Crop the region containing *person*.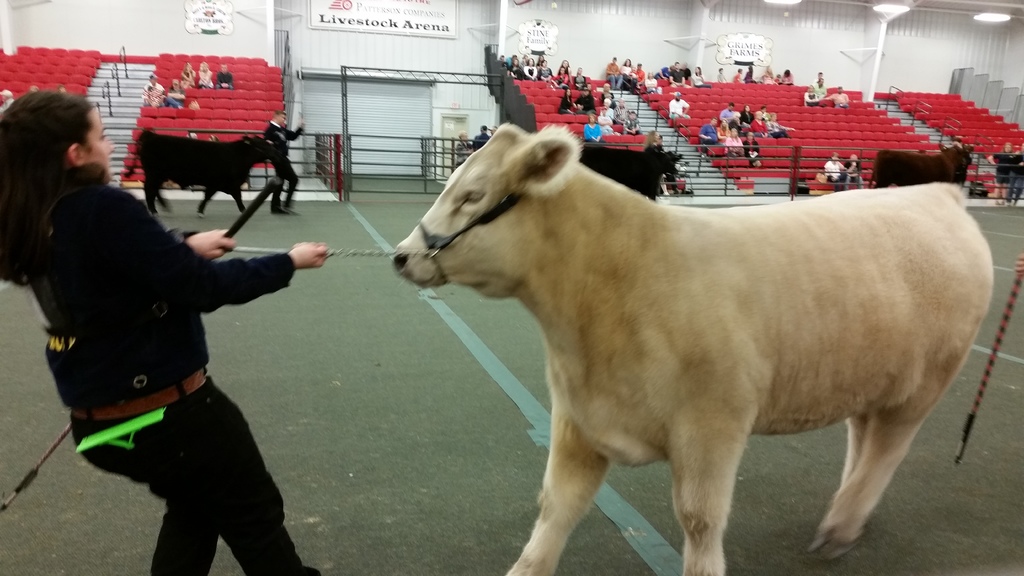
Crop region: rect(179, 60, 196, 86).
